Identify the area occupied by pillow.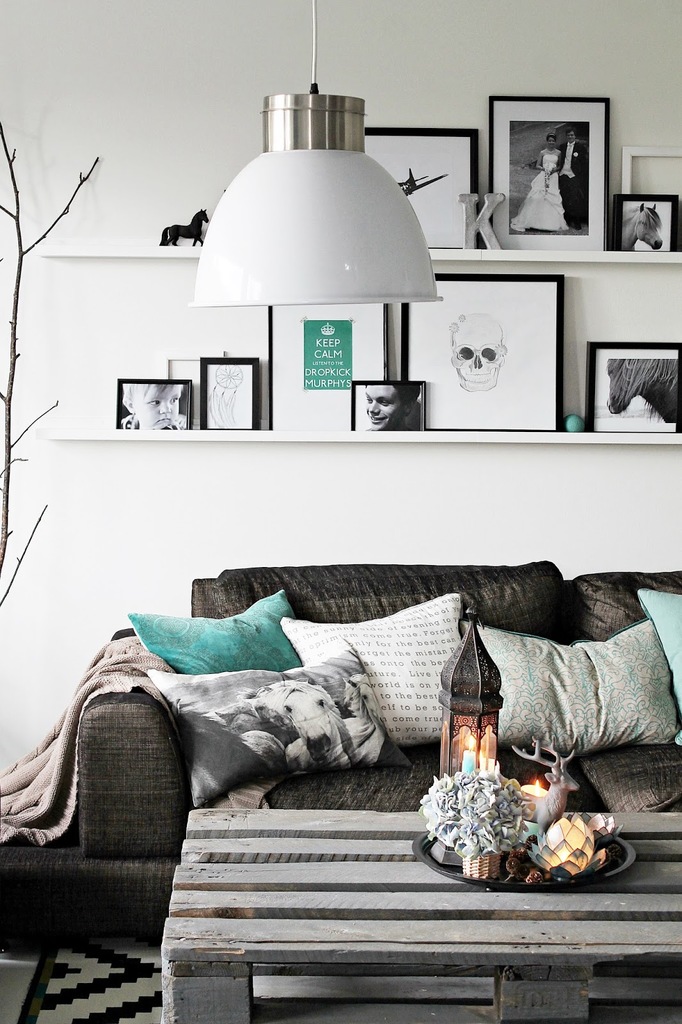
Area: Rect(472, 616, 681, 746).
